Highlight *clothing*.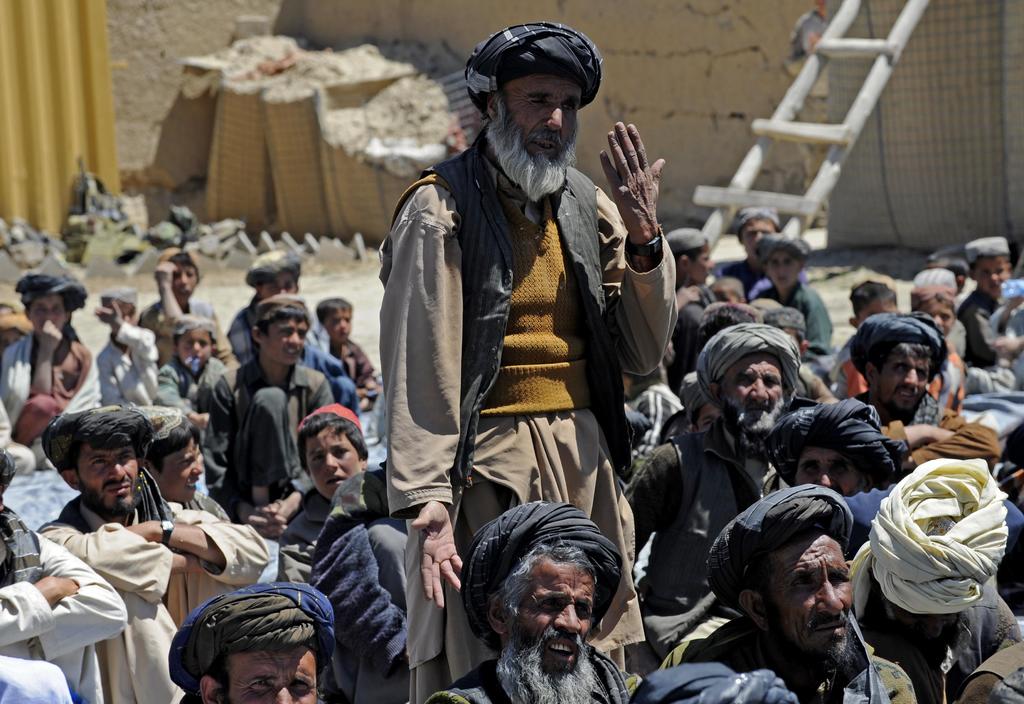
Highlighted region: l=743, t=227, r=831, b=370.
